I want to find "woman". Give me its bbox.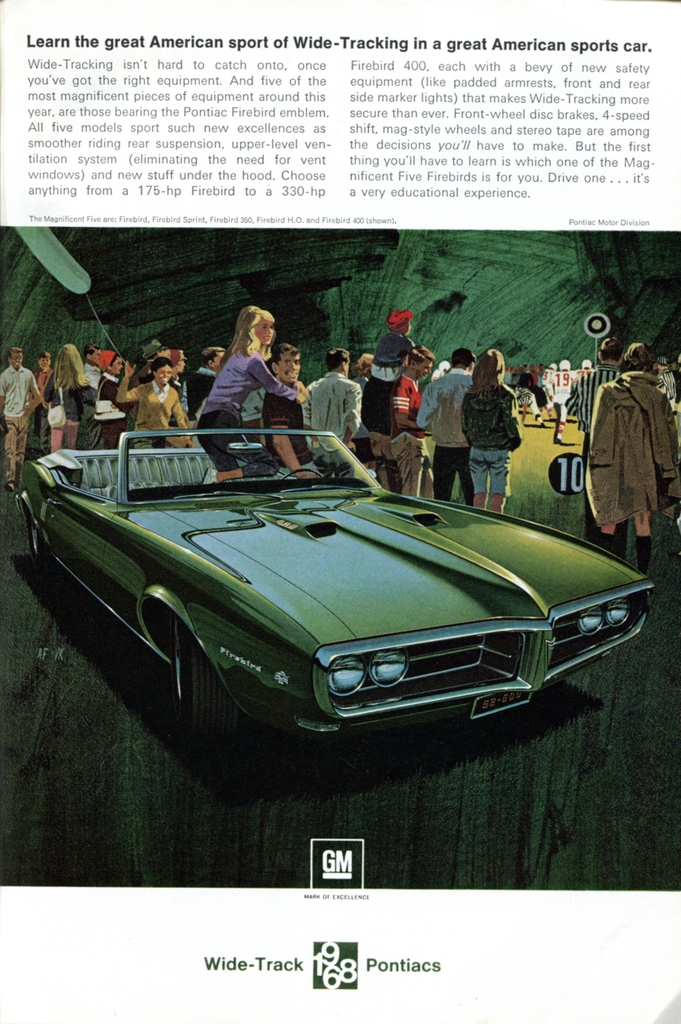
bbox=(192, 306, 311, 481).
